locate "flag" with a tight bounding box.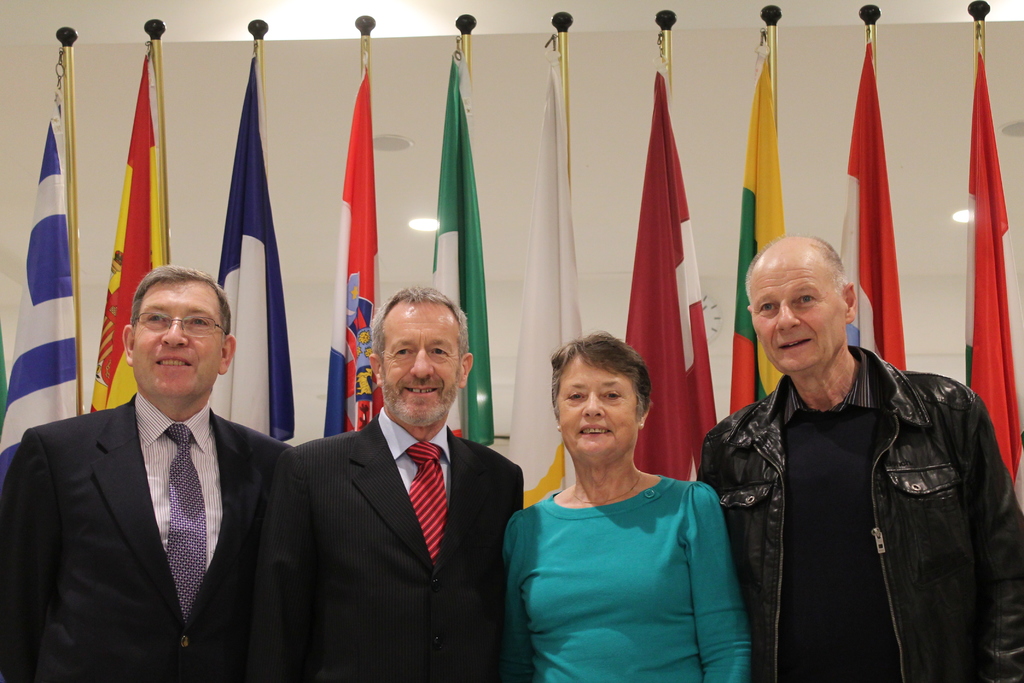
rect(212, 53, 302, 443).
